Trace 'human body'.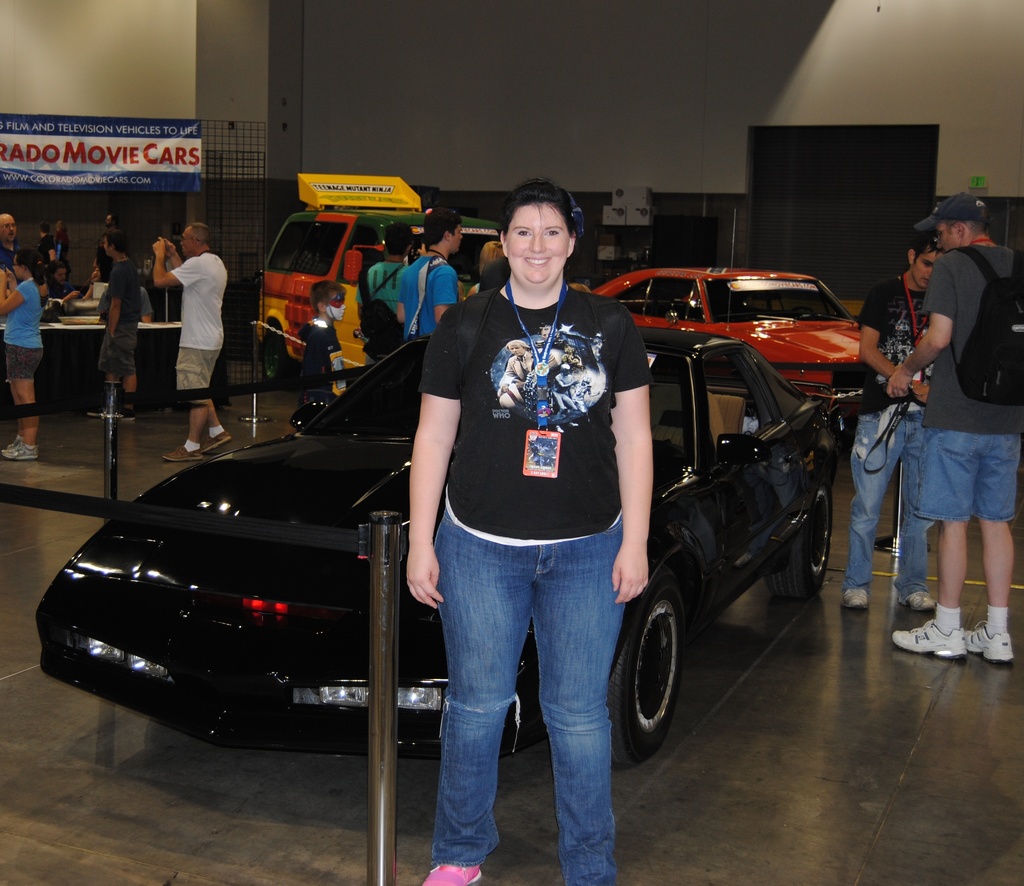
Traced to detection(0, 277, 61, 445).
